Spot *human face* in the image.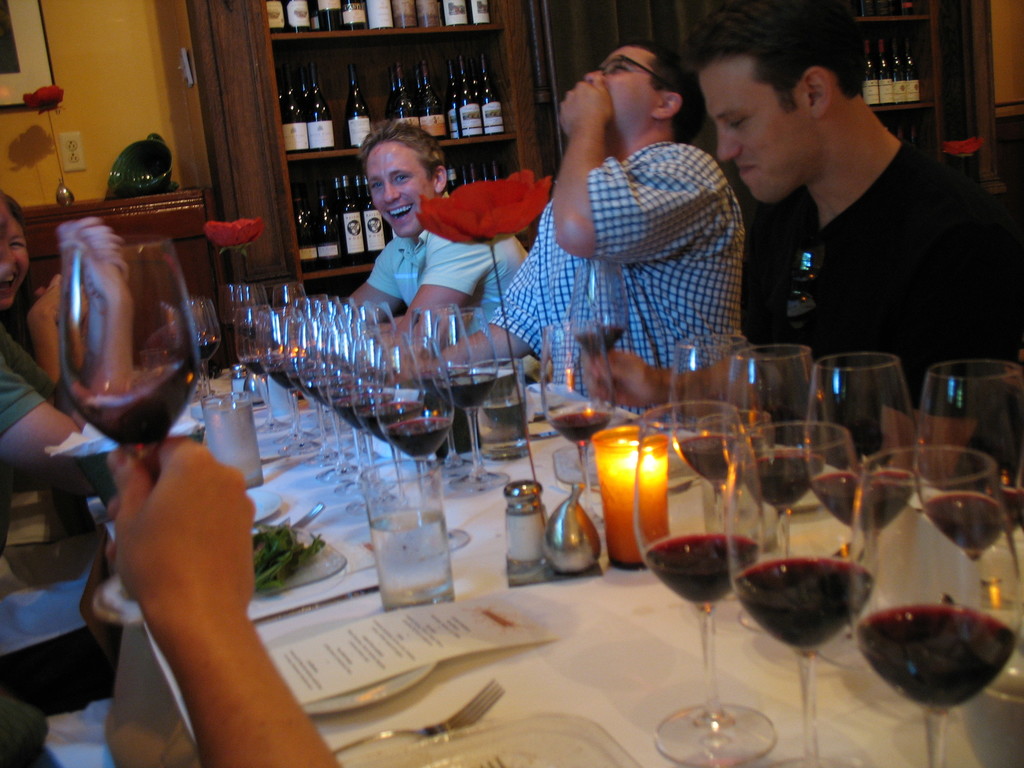
*human face* found at x1=585, y1=44, x2=659, y2=132.
